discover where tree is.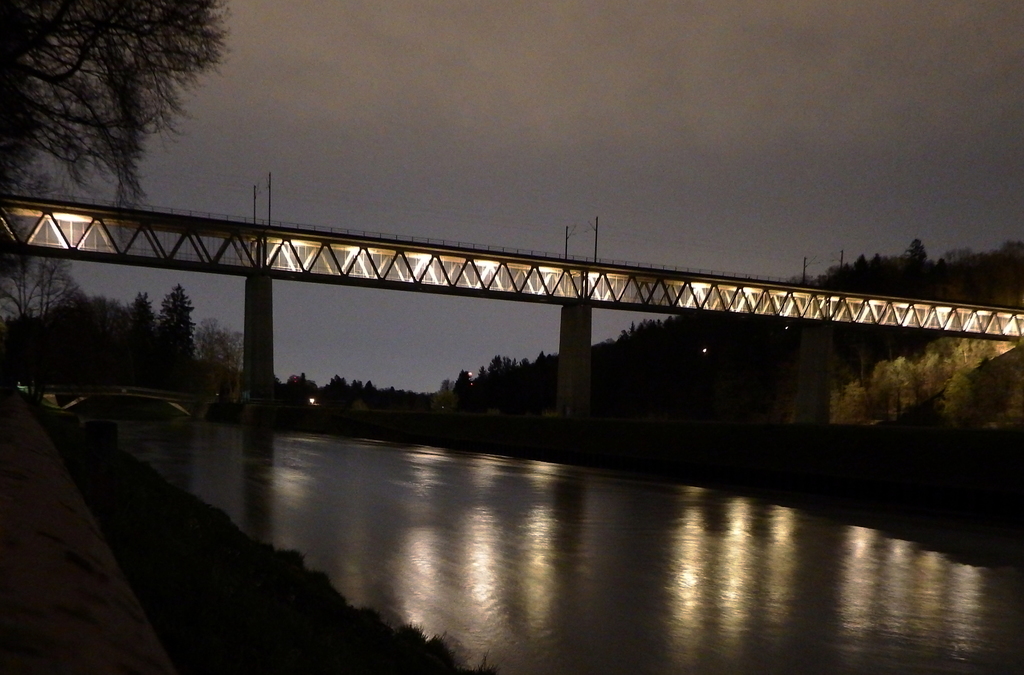
Discovered at <region>17, 10, 237, 191</region>.
